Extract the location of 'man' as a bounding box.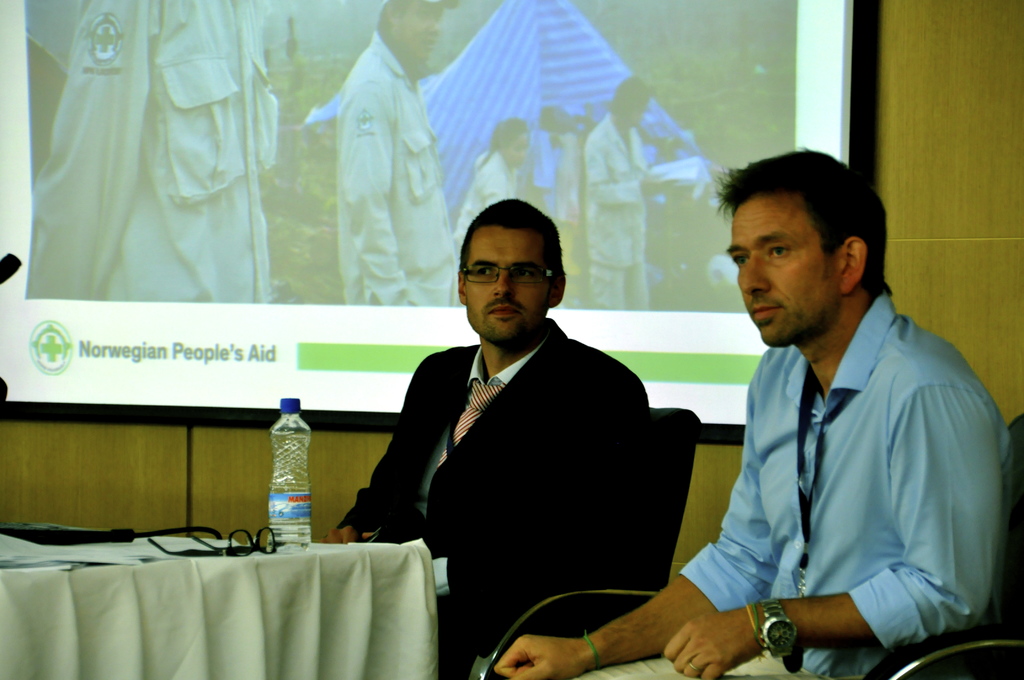
{"left": 486, "top": 150, "right": 1018, "bottom": 679}.
